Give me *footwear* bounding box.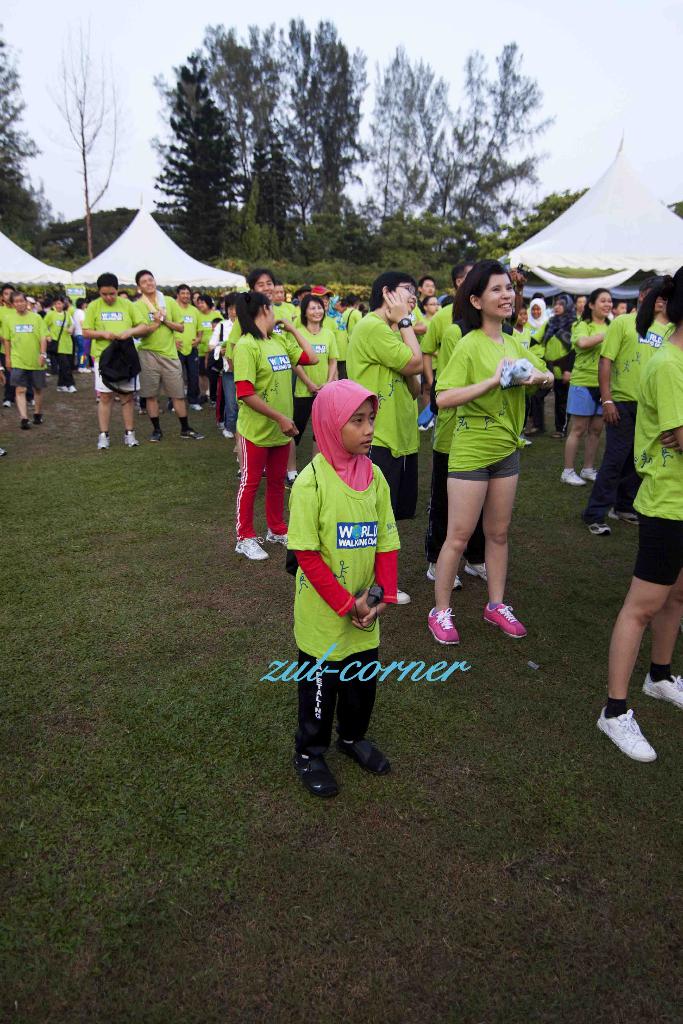
bbox(281, 749, 337, 798).
